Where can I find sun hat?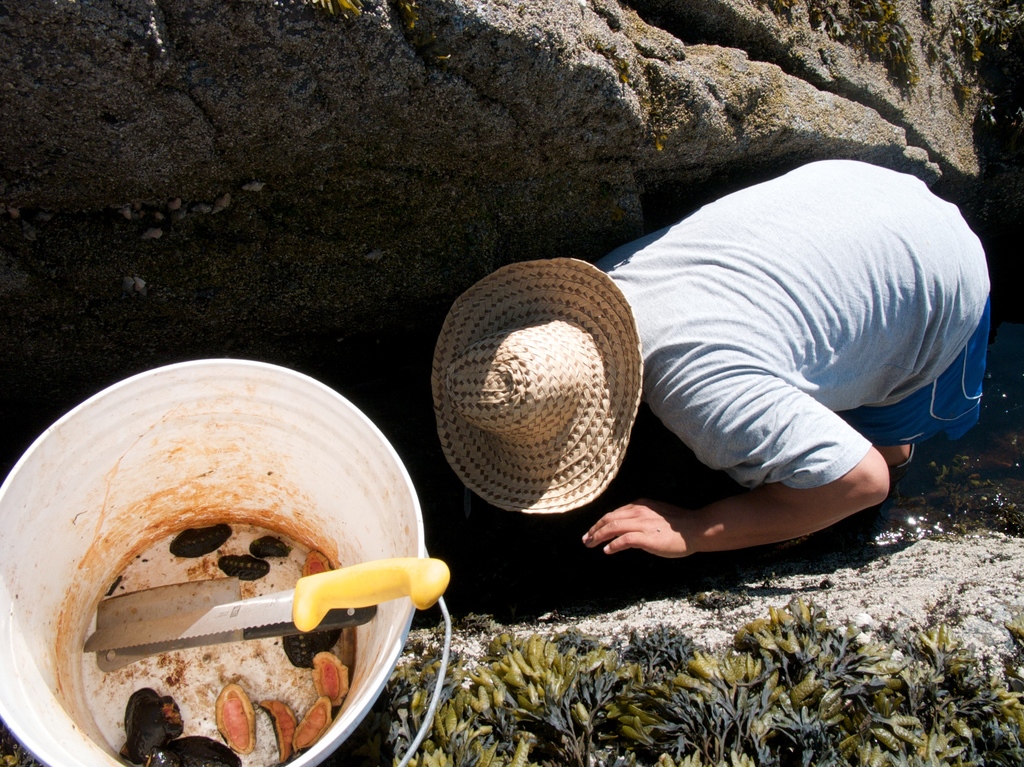
You can find it at (left=428, top=255, right=647, bottom=513).
